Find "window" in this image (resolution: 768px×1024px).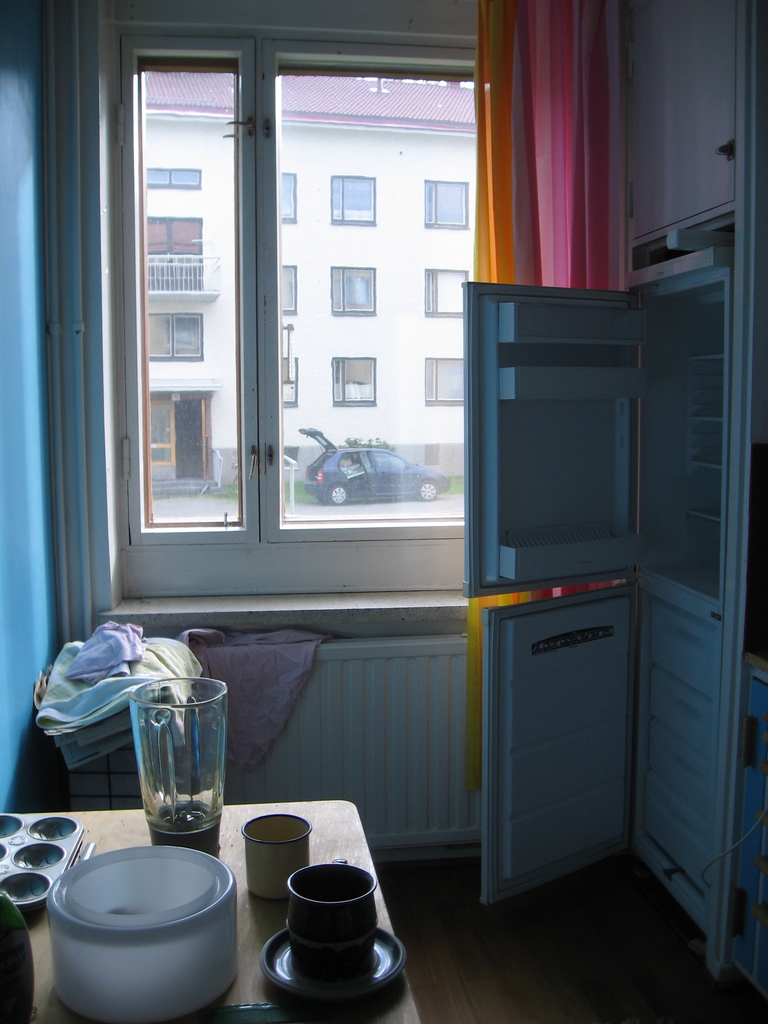
(x1=282, y1=262, x2=296, y2=314).
